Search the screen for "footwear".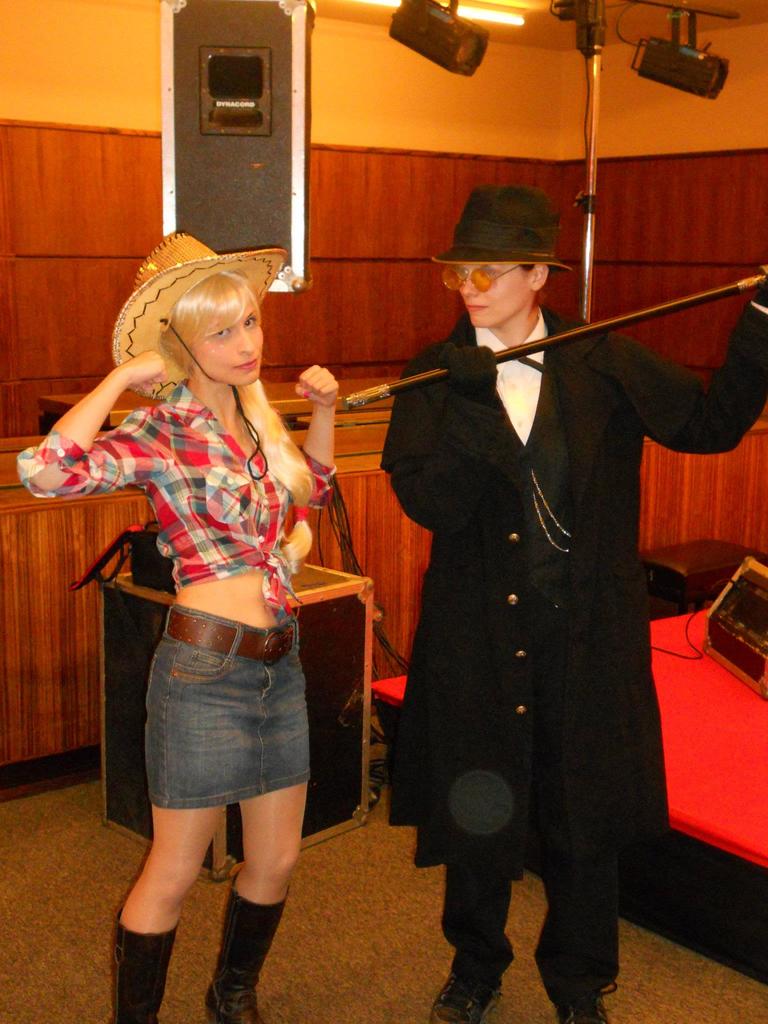
Found at select_region(108, 927, 177, 1023).
